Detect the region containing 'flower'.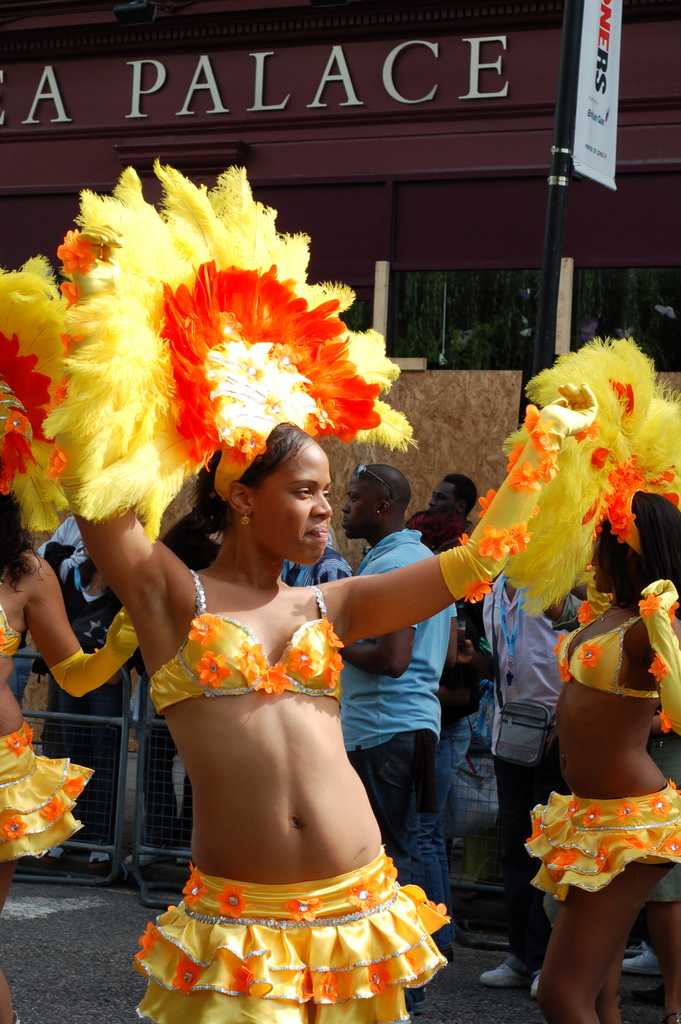
(x1=525, y1=817, x2=543, y2=843).
